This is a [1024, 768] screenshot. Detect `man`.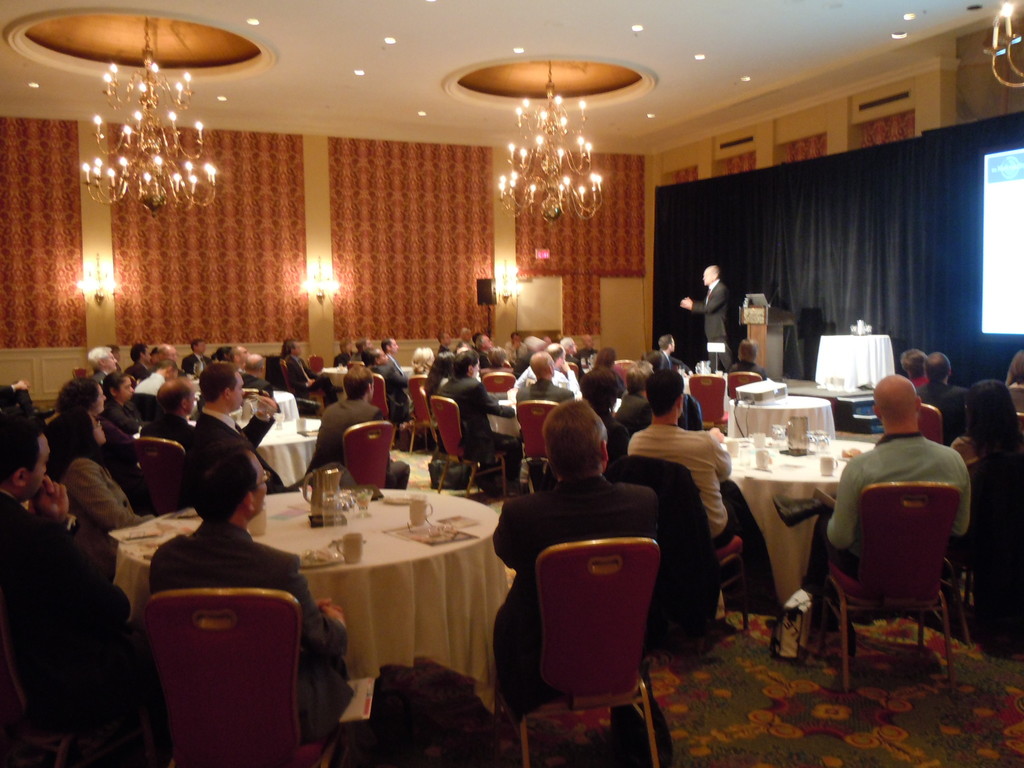
select_region(439, 331, 459, 352).
